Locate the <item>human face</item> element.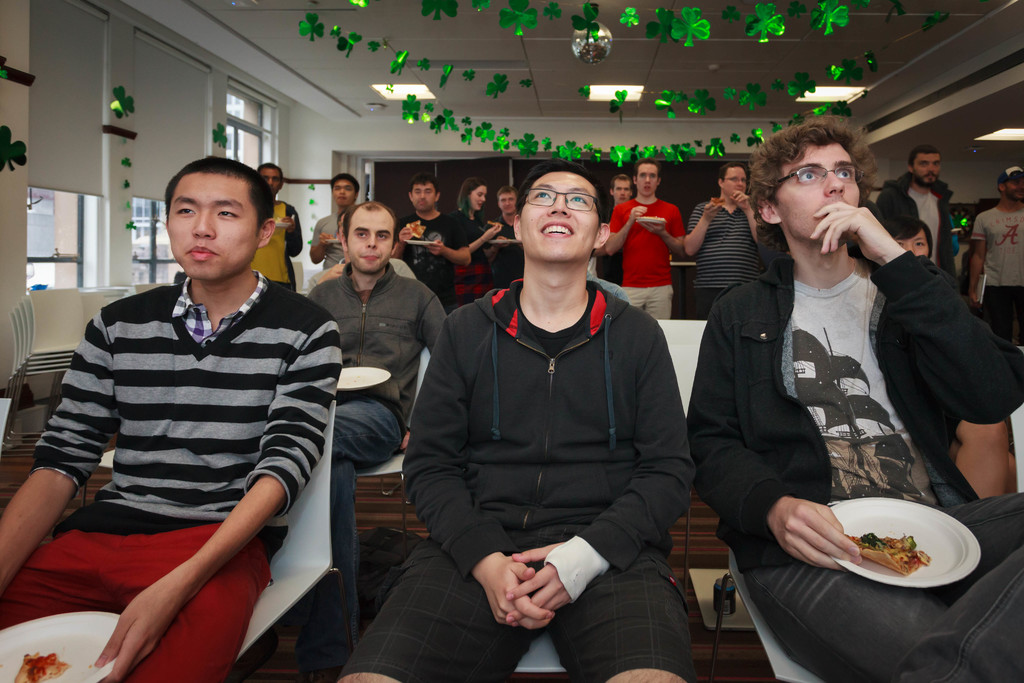
Element bbox: l=779, t=142, r=863, b=245.
